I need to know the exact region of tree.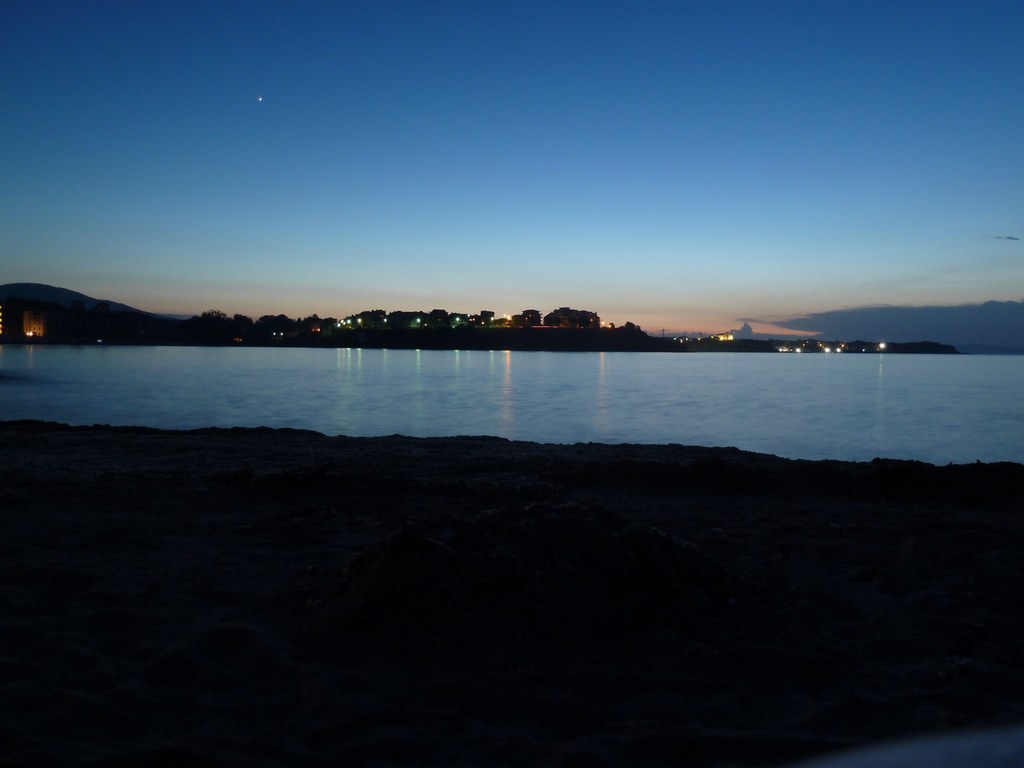
Region: 349/312/381/337.
